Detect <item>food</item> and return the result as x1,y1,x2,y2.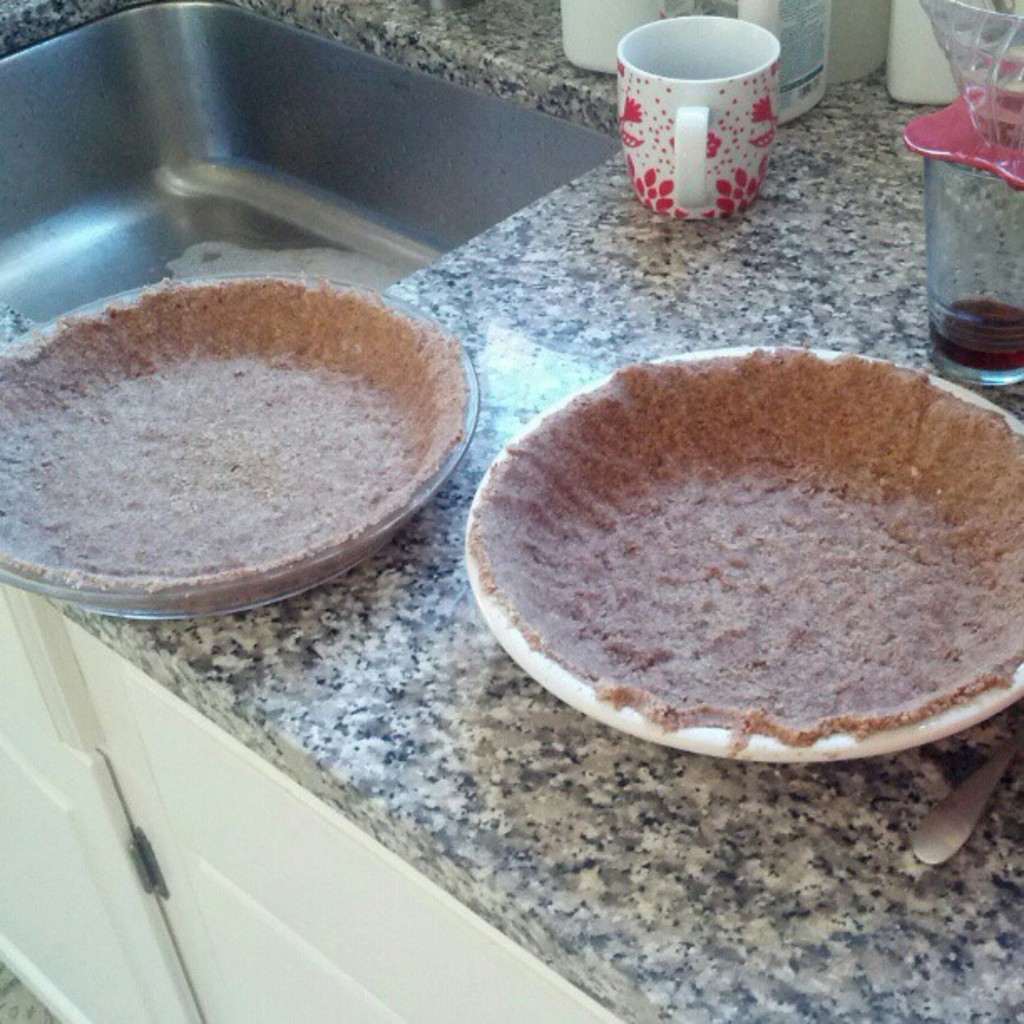
457,341,1022,730.
